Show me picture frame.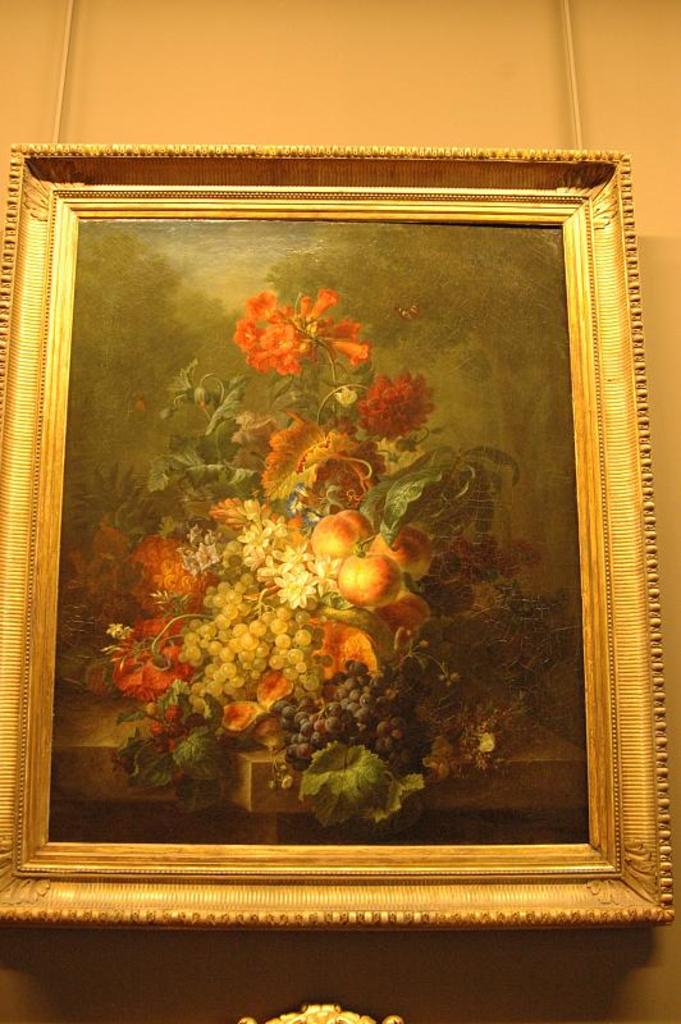
picture frame is here: <region>0, 141, 680, 938</region>.
